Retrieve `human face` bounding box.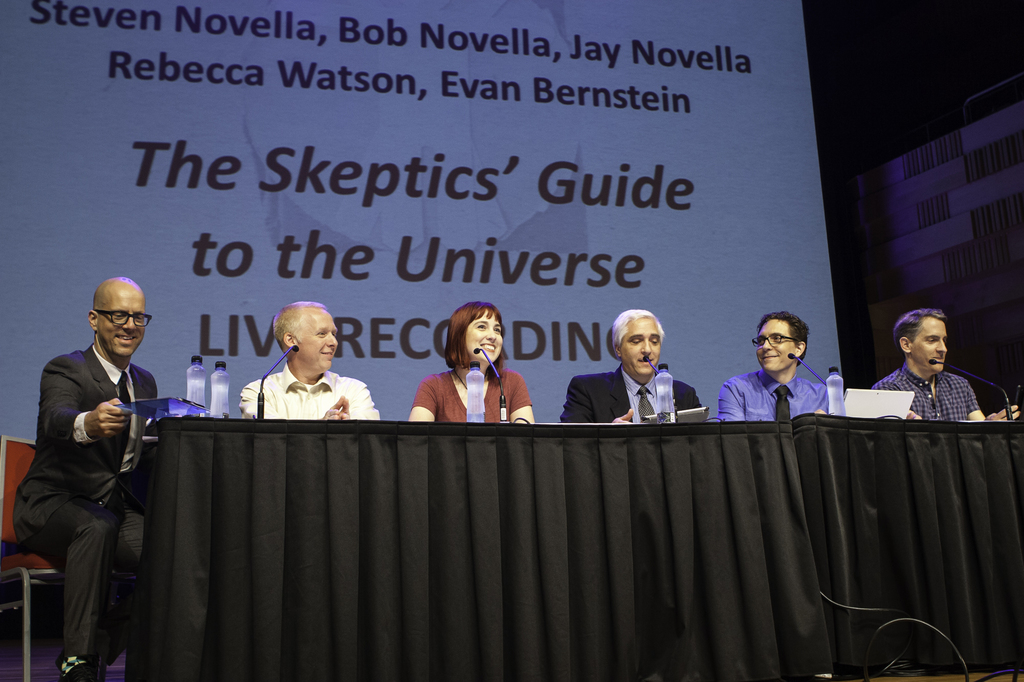
Bounding box: {"left": 97, "top": 281, "right": 146, "bottom": 361}.
